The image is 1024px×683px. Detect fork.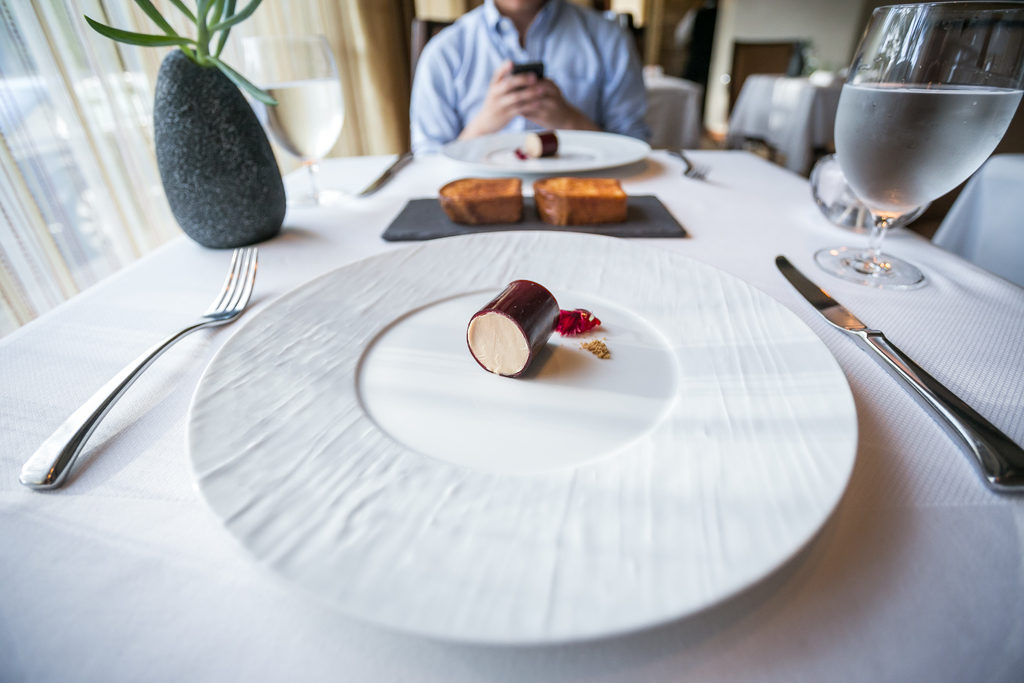
Detection: {"x1": 17, "y1": 246, "x2": 259, "y2": 489}.
